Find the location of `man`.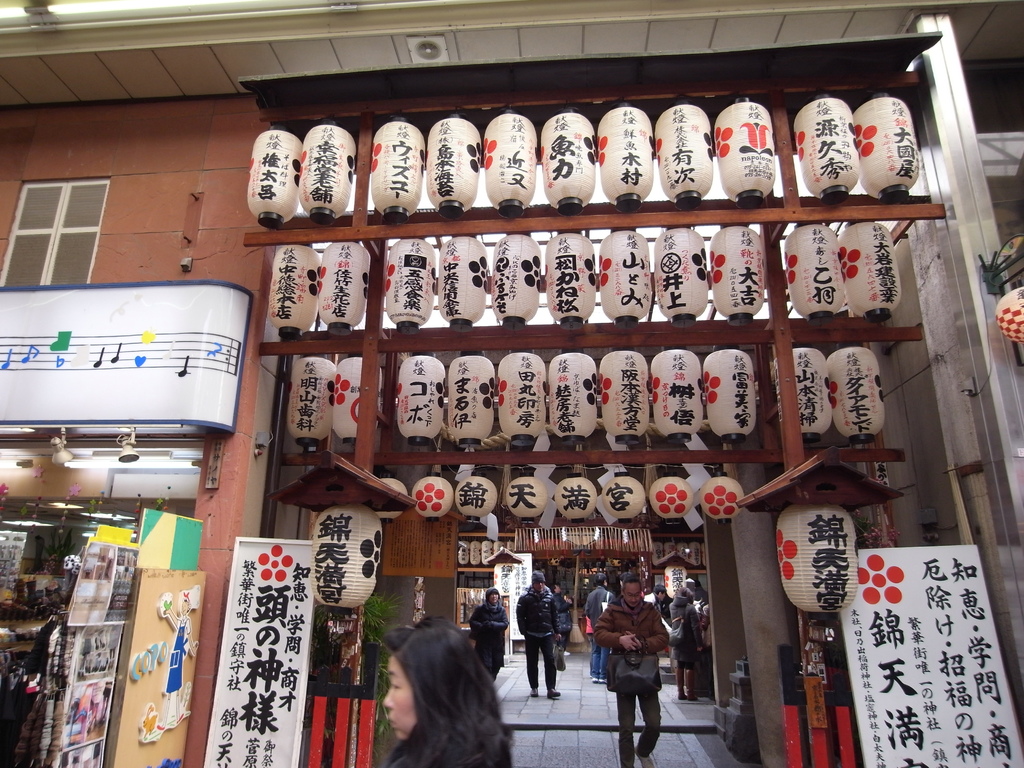
Location: detection(510, 570, 559, 698).
